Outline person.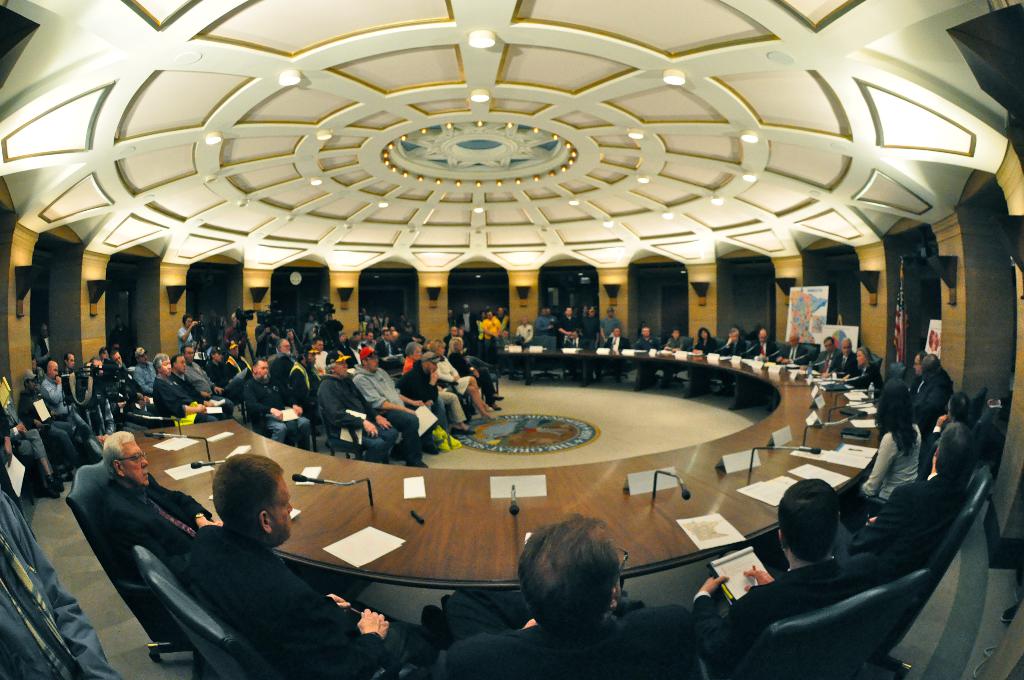
Outline: region(174, 450, 392, 679).
